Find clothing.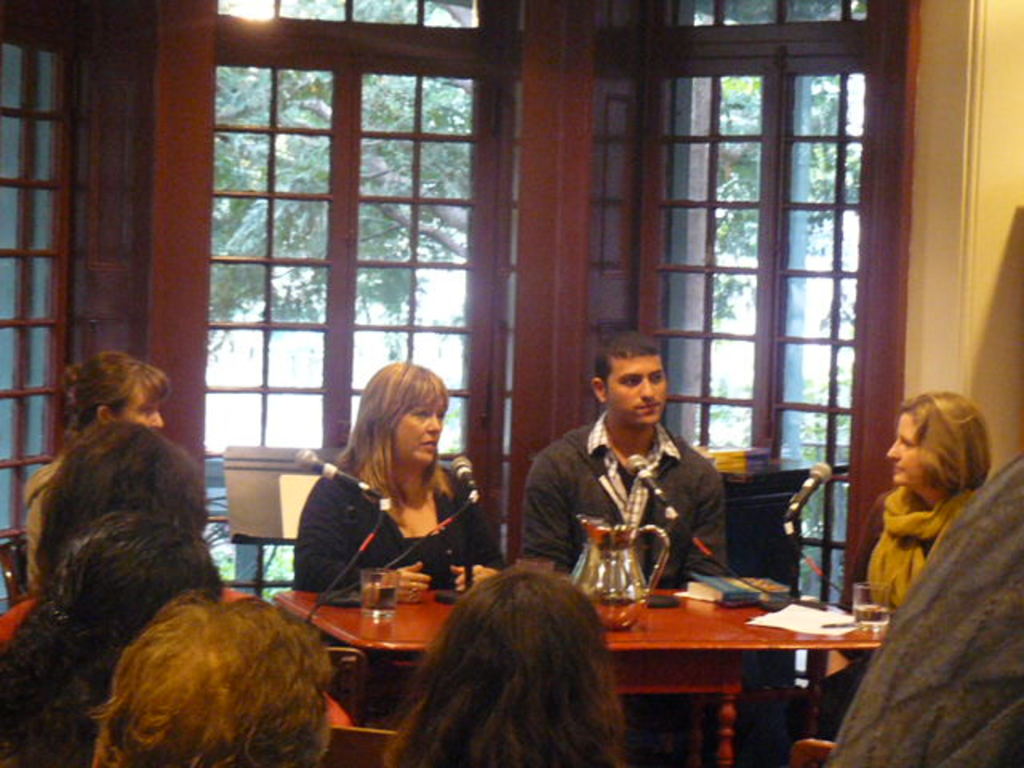
280/446/514/598.
